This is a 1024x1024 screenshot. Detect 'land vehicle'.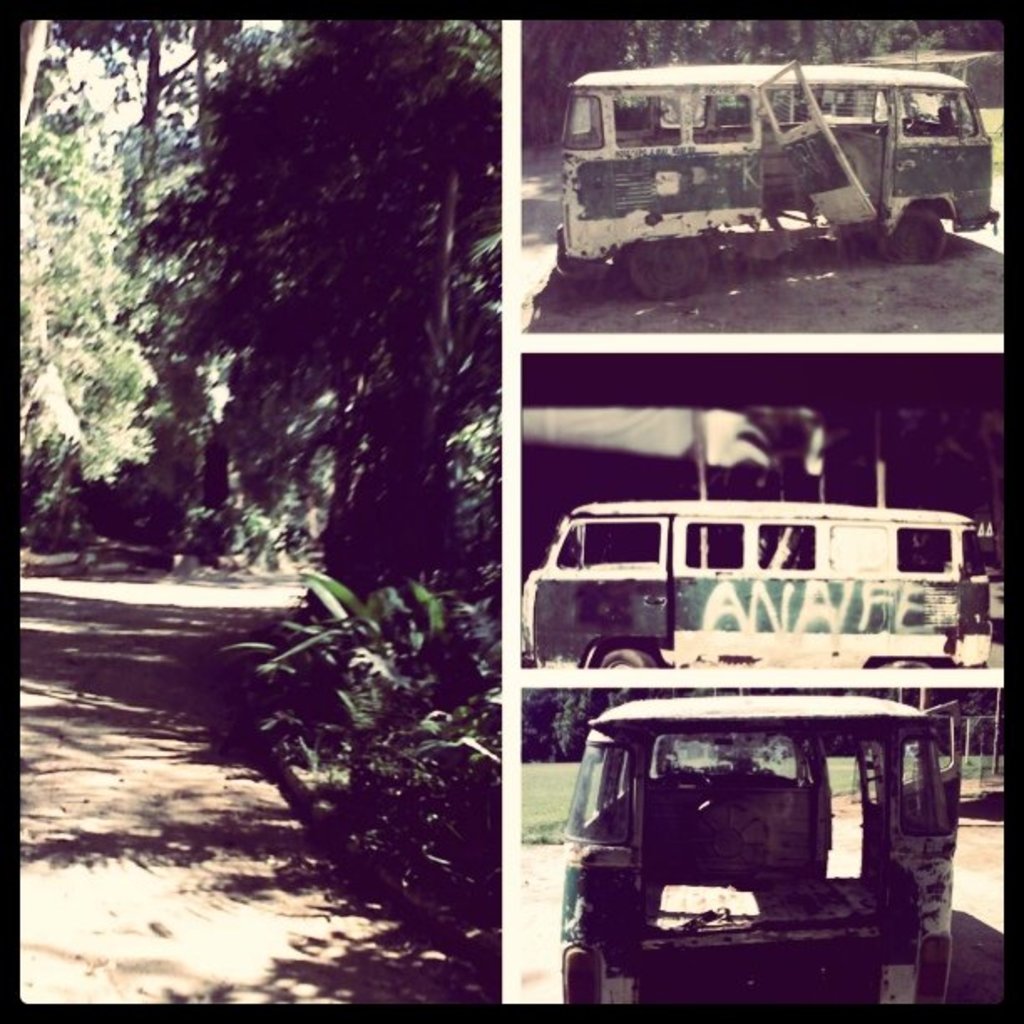
box=[512, 492, 997, 671].
